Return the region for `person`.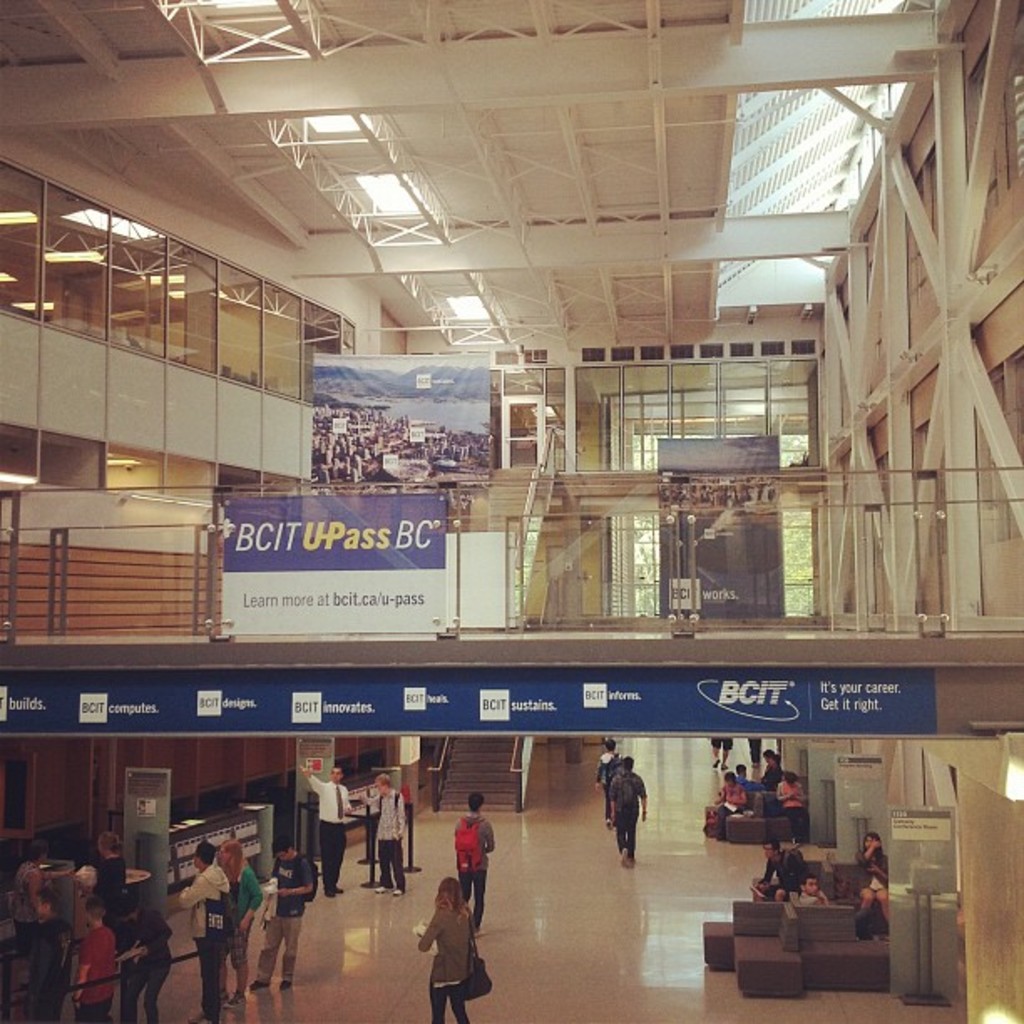
<region>458, 790, 490, 927</region>.
